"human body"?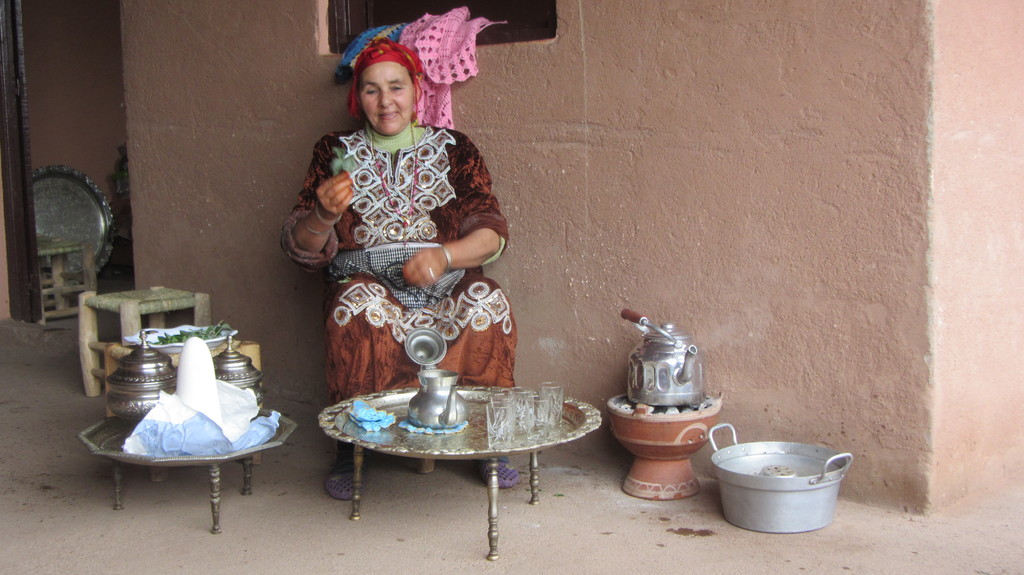
<box>294,36,517,453</box>
